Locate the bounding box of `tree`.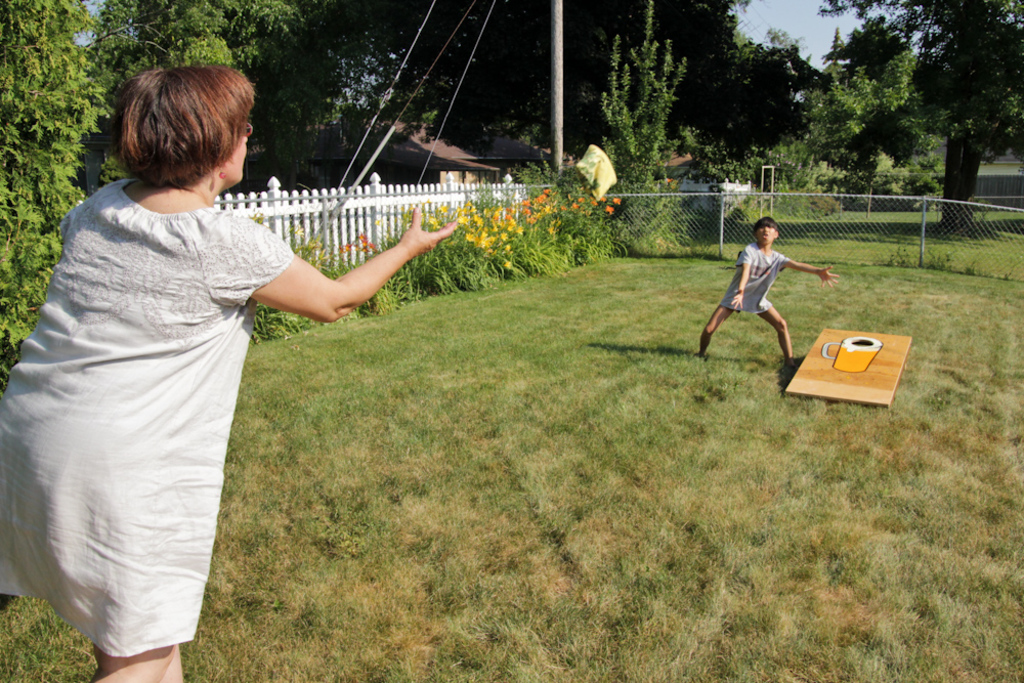
Bounding box: [0,0,143,374].
